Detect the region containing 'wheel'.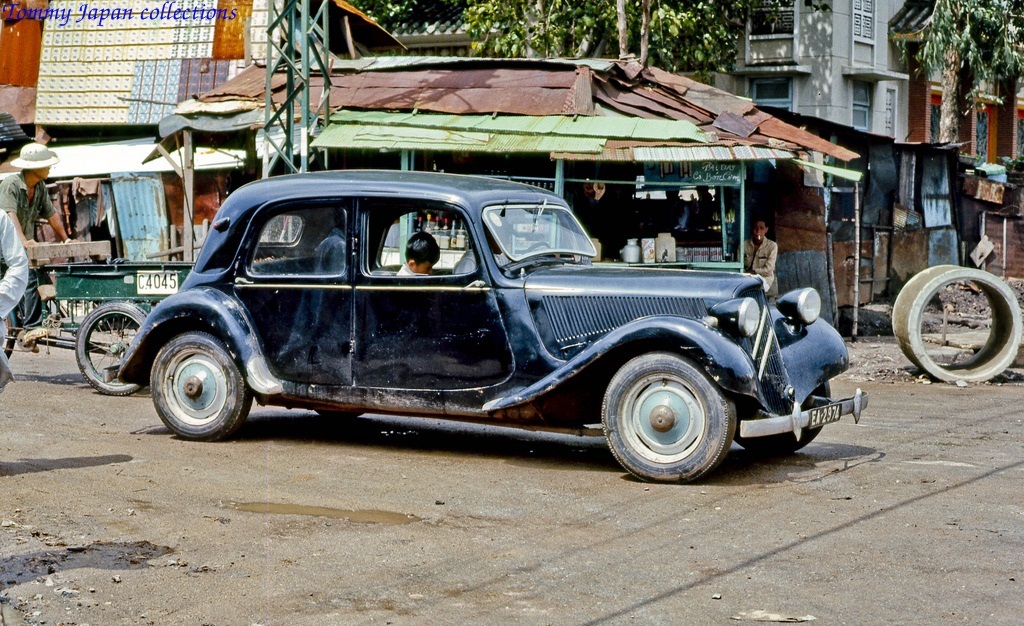
crop(528, 241, 553, 252).
